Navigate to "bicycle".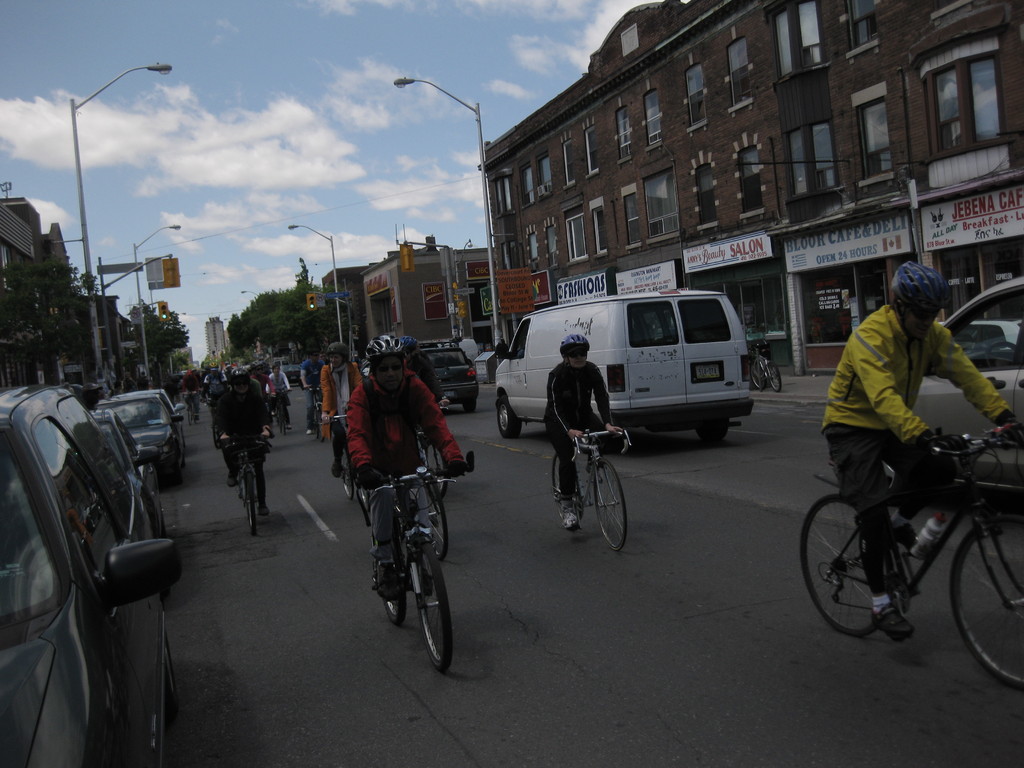
Navigation target: (548, 426, 632, 556).
